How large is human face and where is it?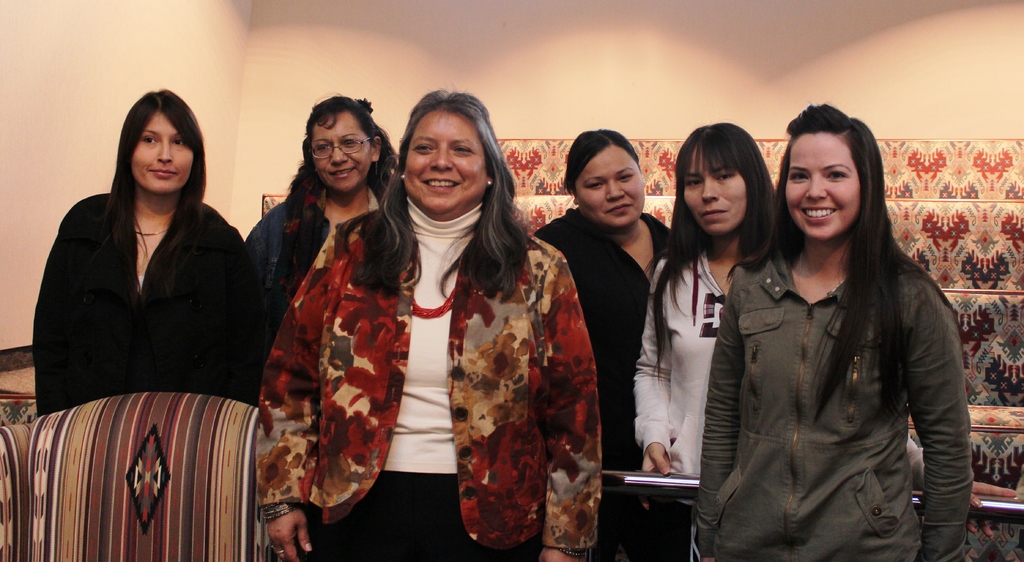
Bounding box: 685/146/747/234.
